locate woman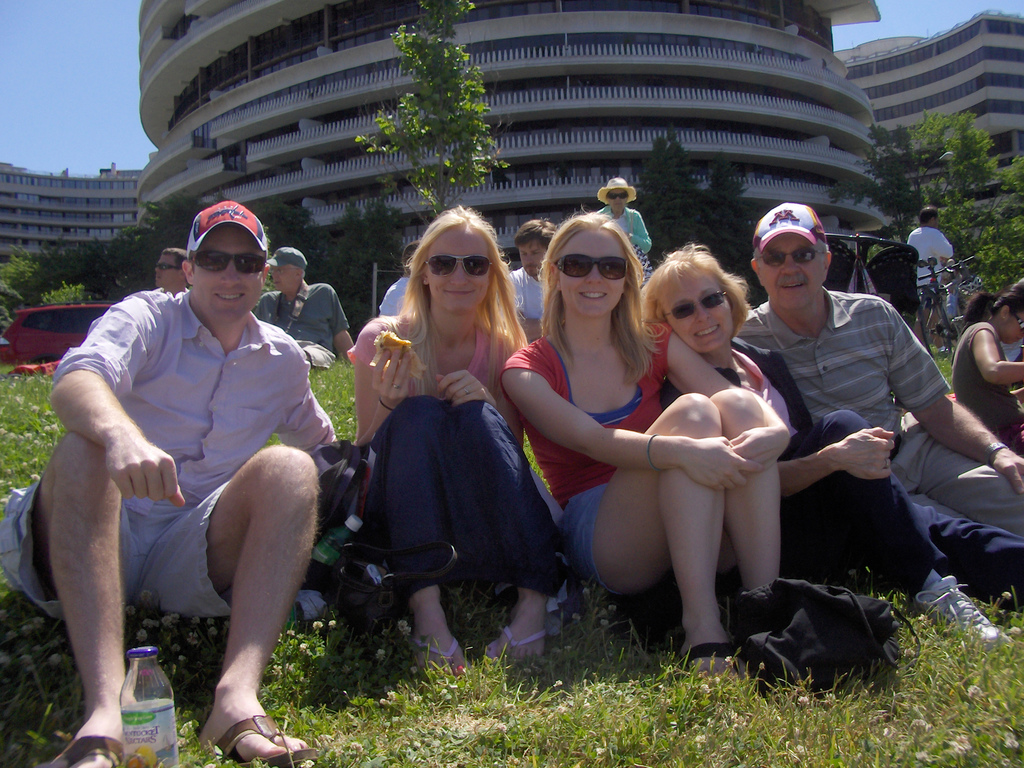
box=[637, 239, 1023, 643]
